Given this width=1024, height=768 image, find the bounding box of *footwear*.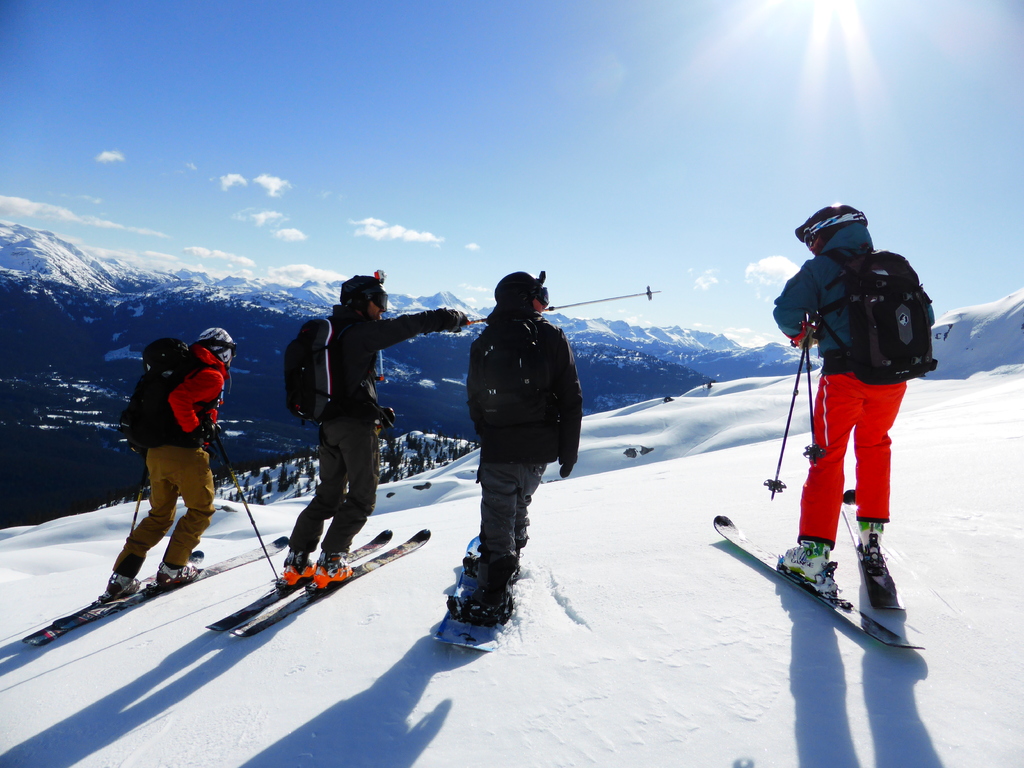
crop(783, 541, 834, 579).
